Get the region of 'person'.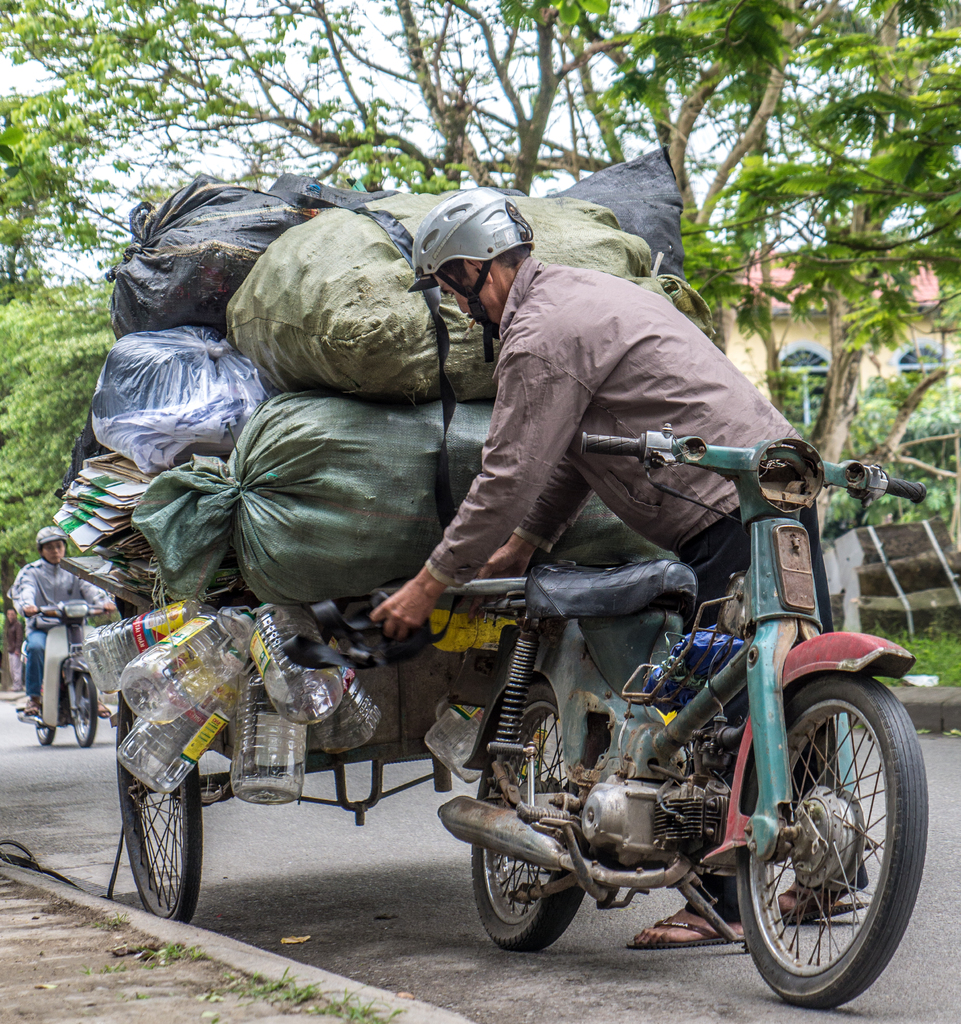
BBox(373, 195, 870, 957).
